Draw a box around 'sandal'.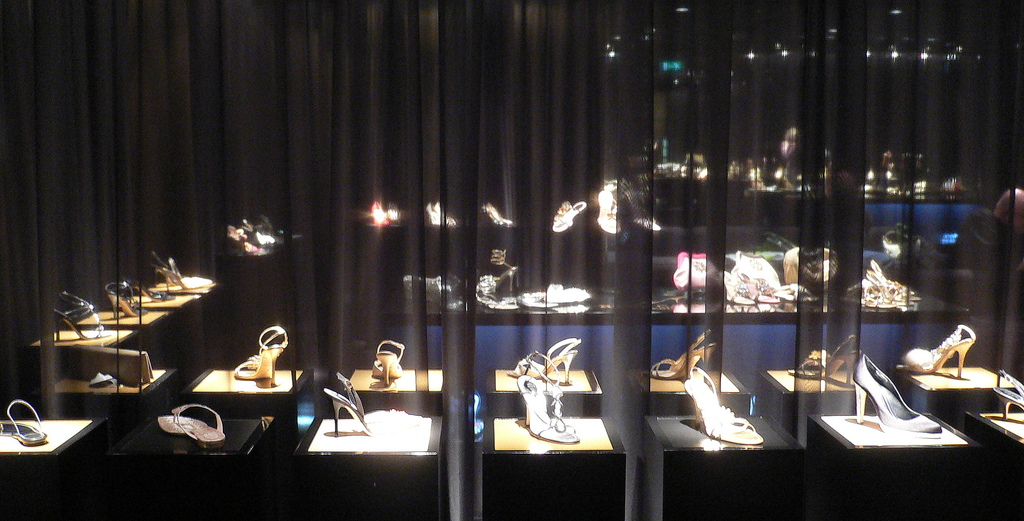
rect(990, 371, 1023, 422).
